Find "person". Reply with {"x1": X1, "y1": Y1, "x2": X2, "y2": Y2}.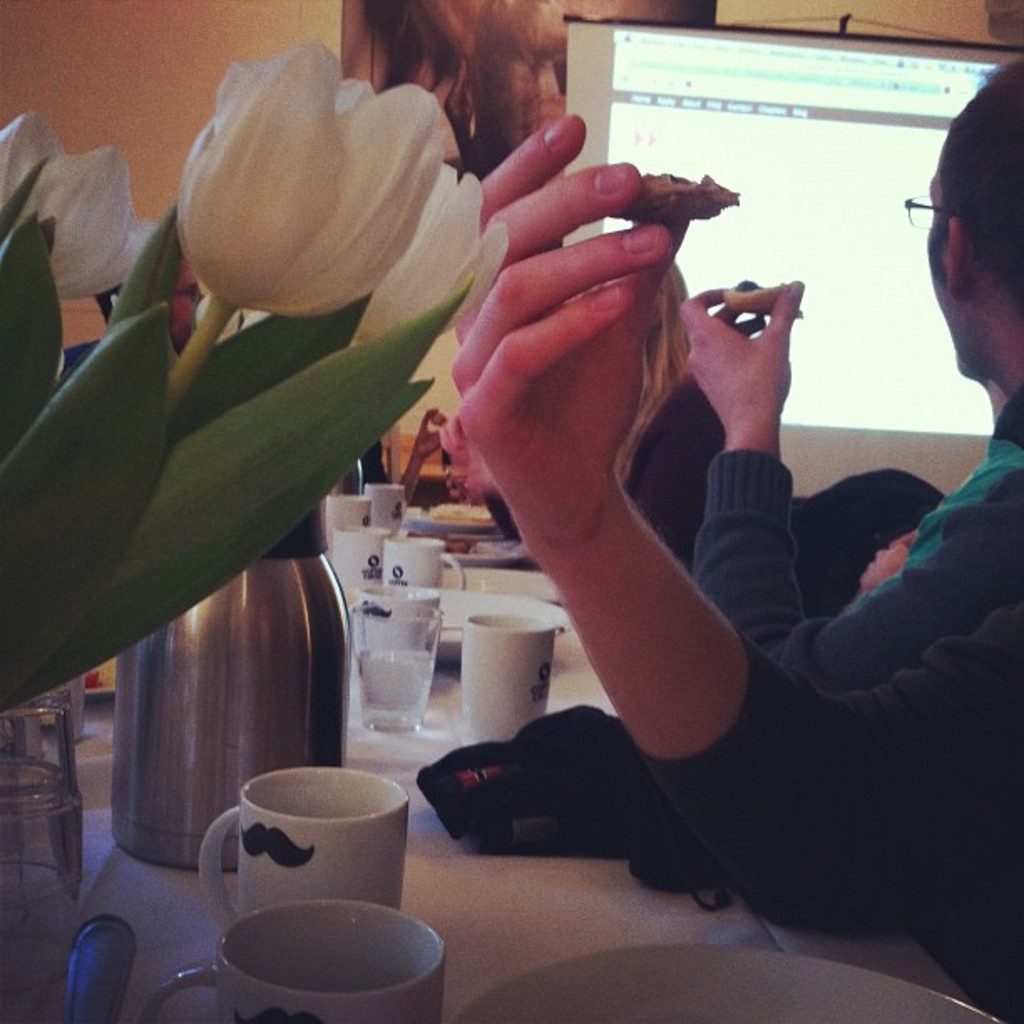
{"x1": 609, "y1": 238, "x2": 940, "y2": 624}.
